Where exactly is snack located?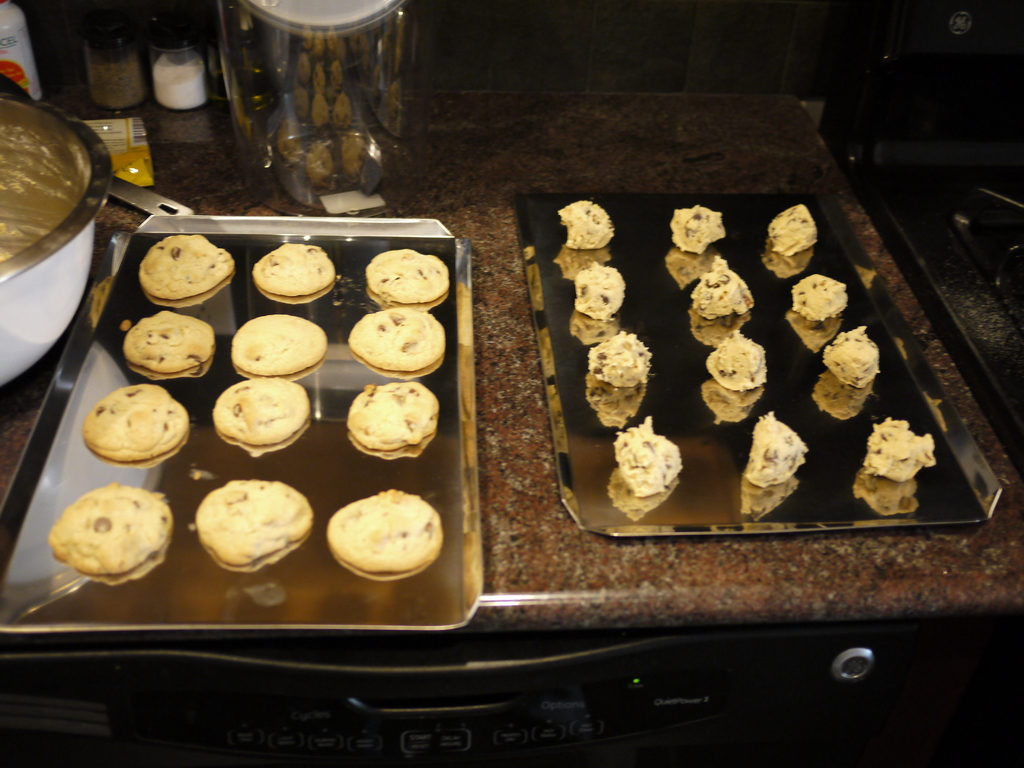
Its bounding box is detection(738, 410, 810, 488).
